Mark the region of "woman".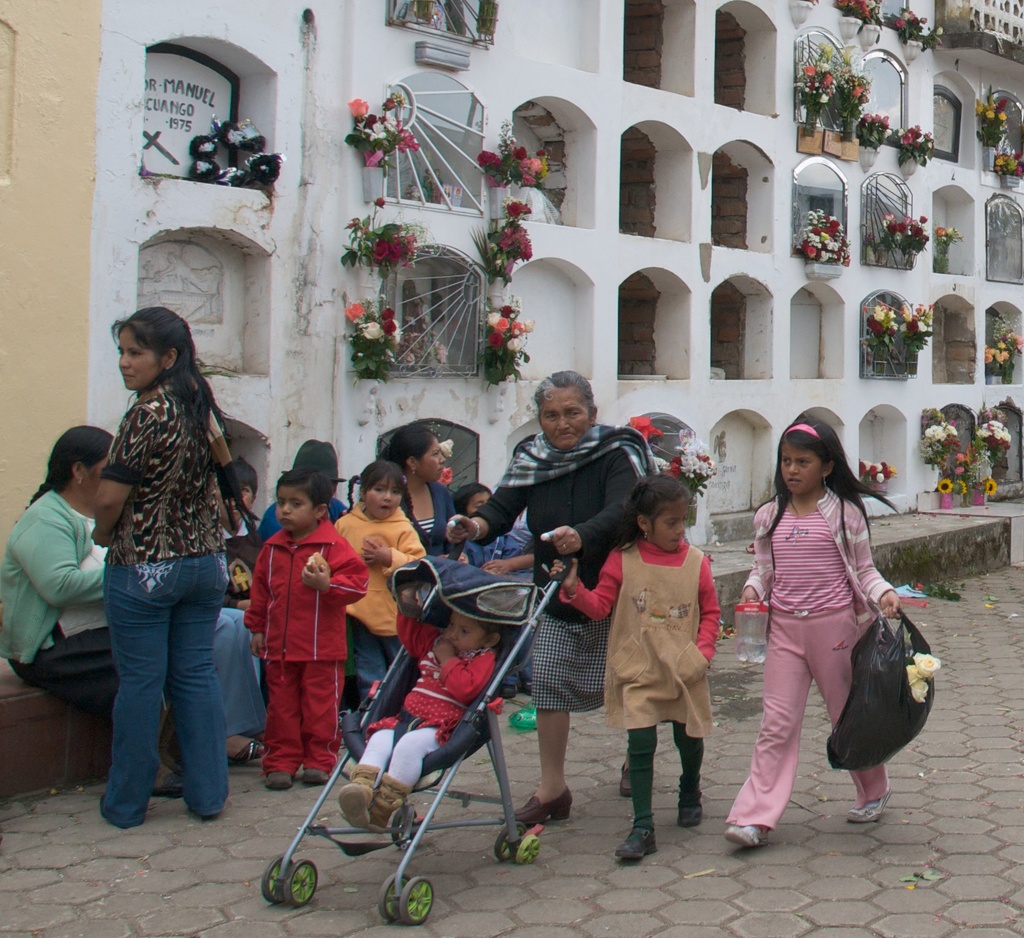
Region: <bbox>386, 426, 457, 565</bbox>.
